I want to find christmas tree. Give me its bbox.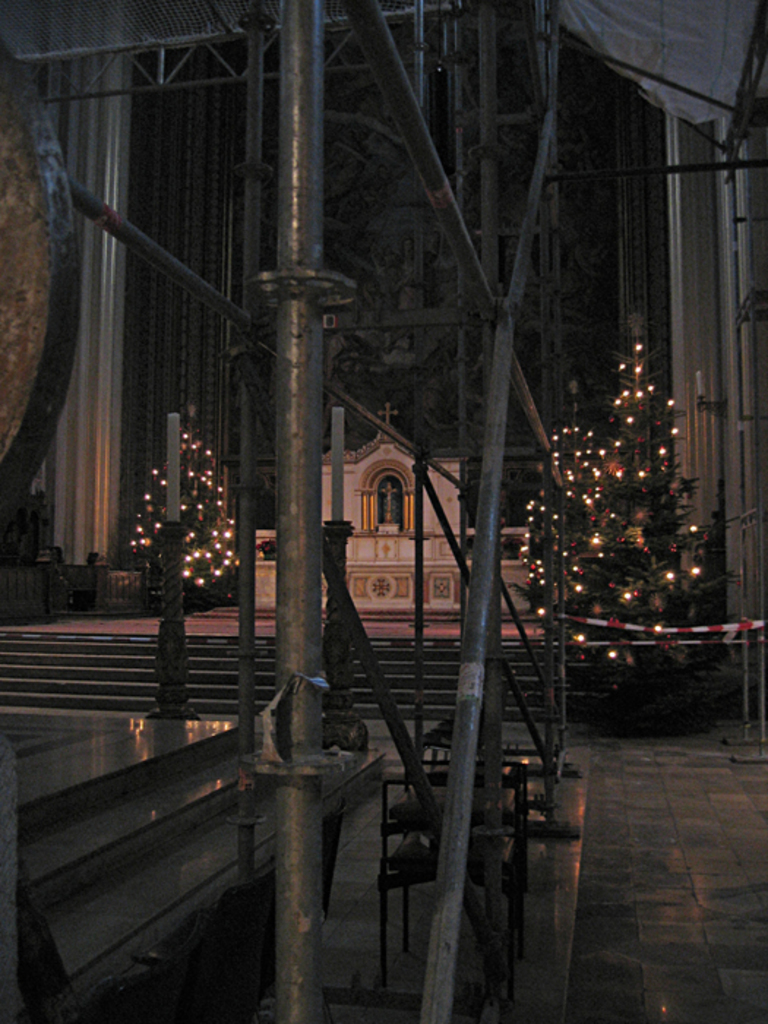
591 315 718 652.
